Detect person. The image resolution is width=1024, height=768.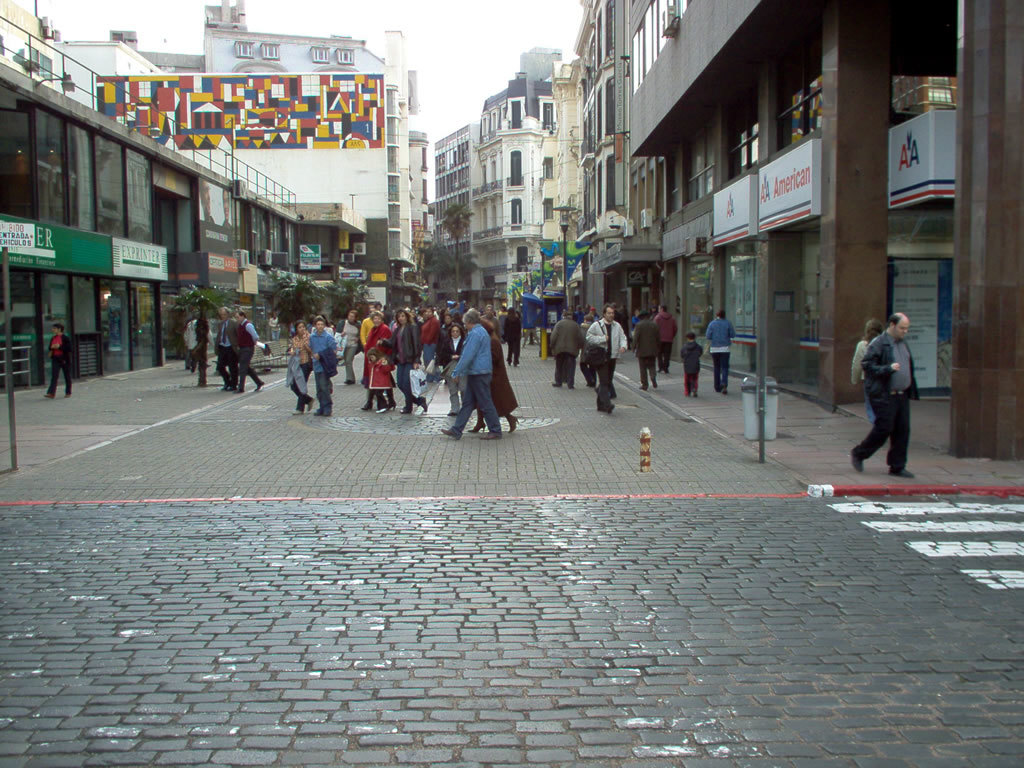
bbox(234, 310, 262, 392).
